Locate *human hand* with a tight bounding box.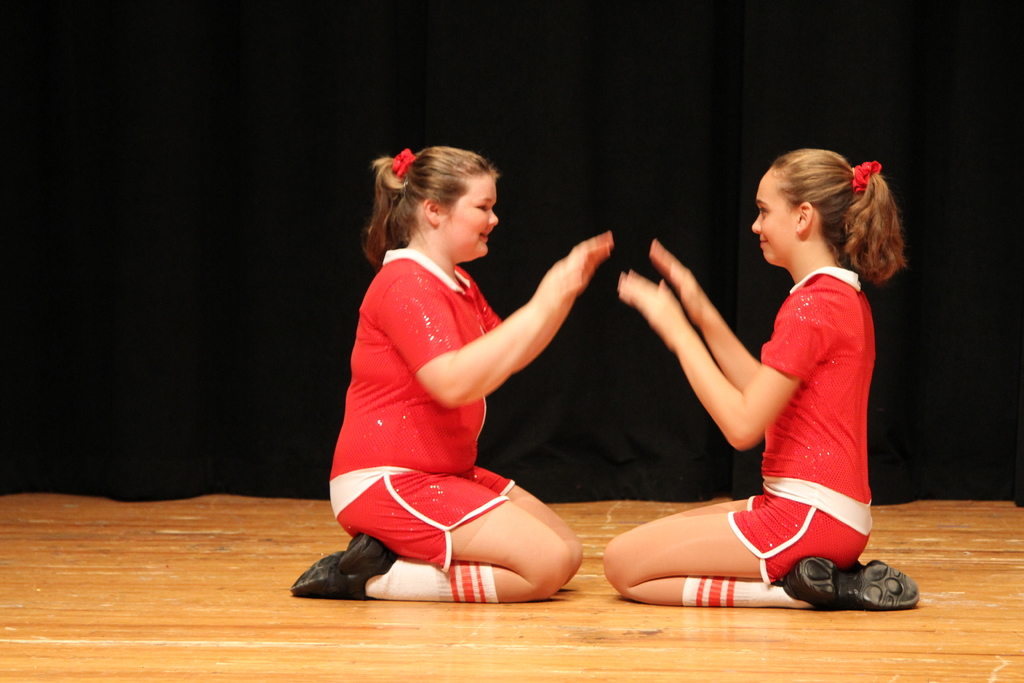
detection(618, 270, 687, 331).
